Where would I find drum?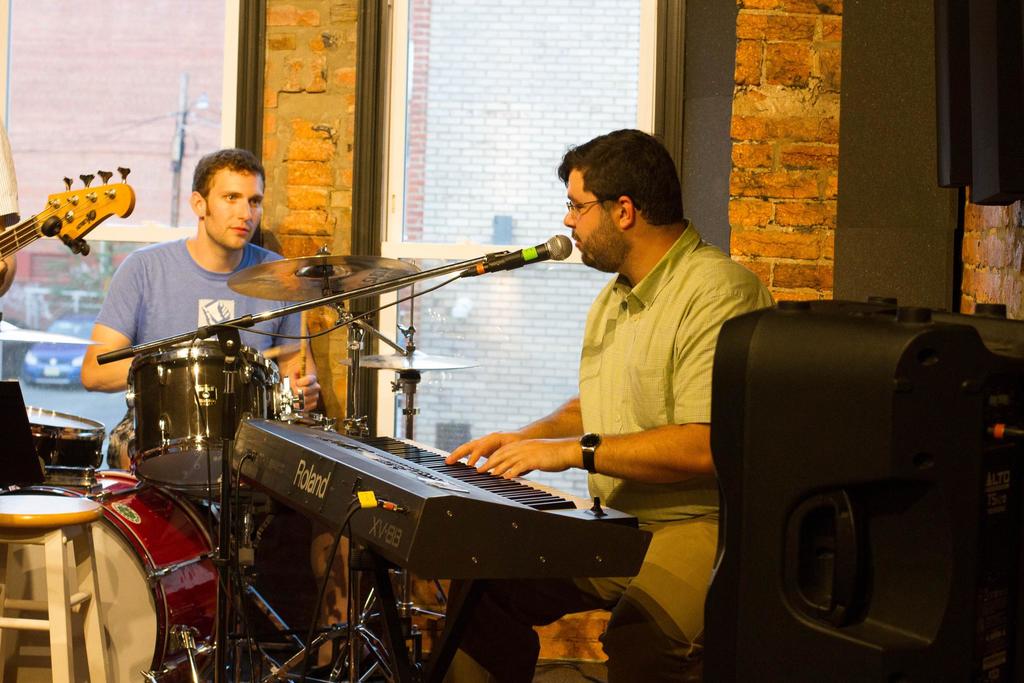
At pyautogui.locateOnScreen(68, 302, 277, 469).
